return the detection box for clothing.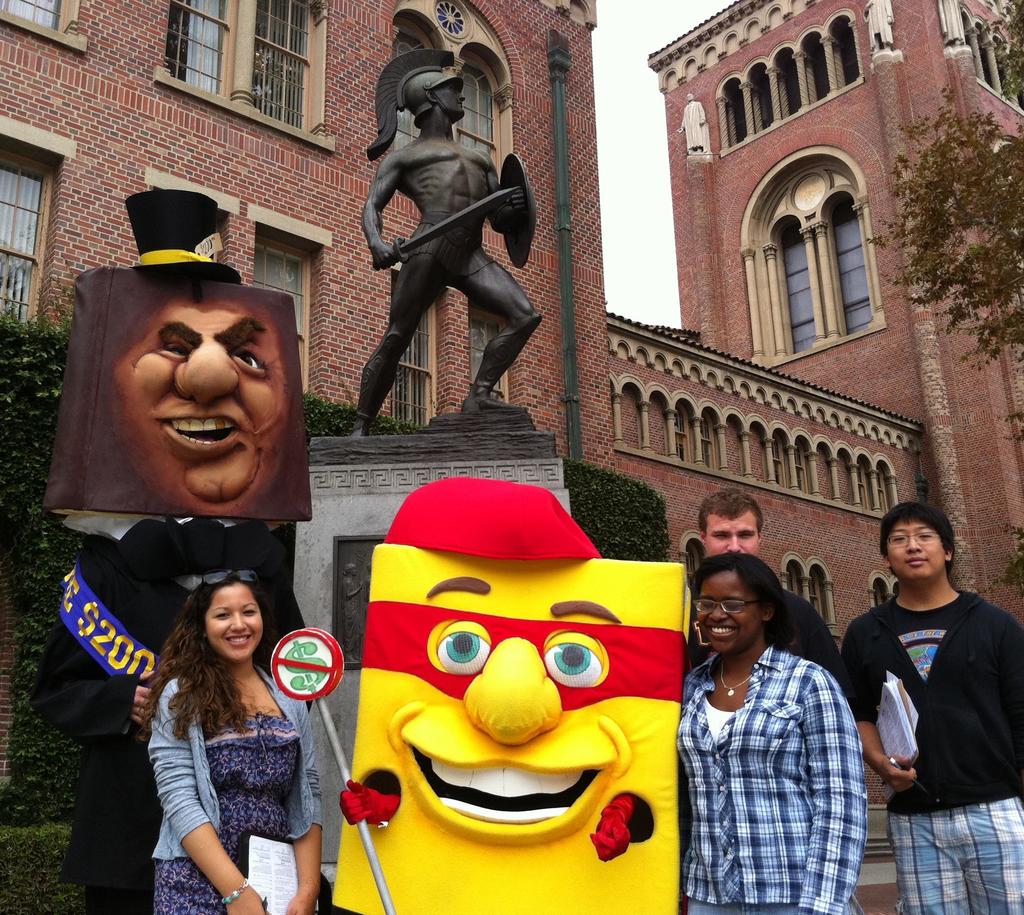
detection(771, 578, 840, 686).
